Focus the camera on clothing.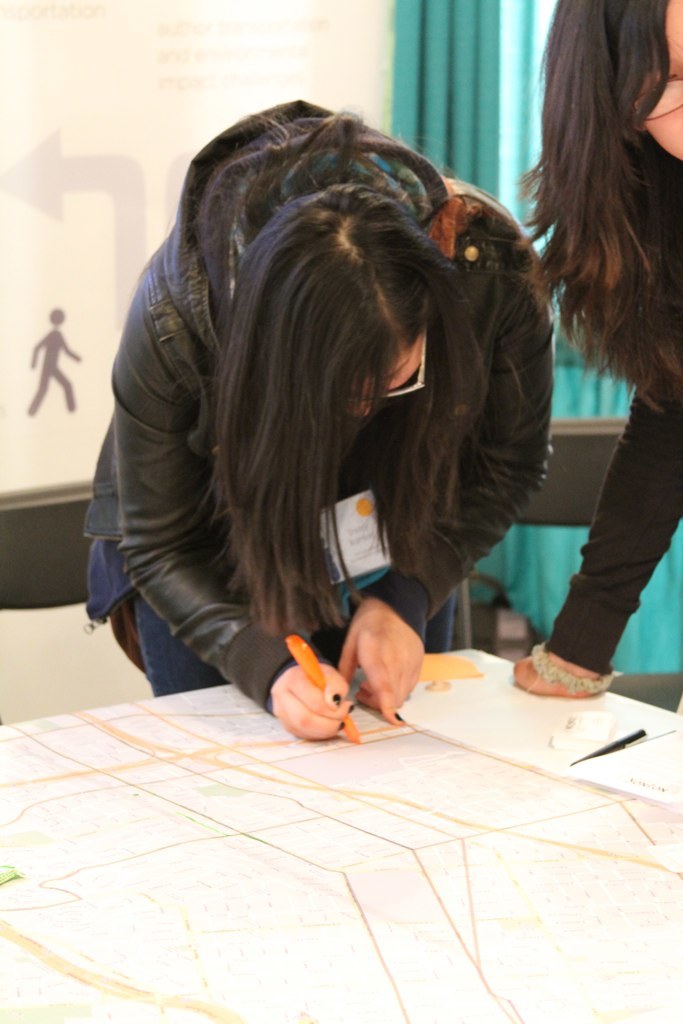
Focus region: 82/99/551/734.
